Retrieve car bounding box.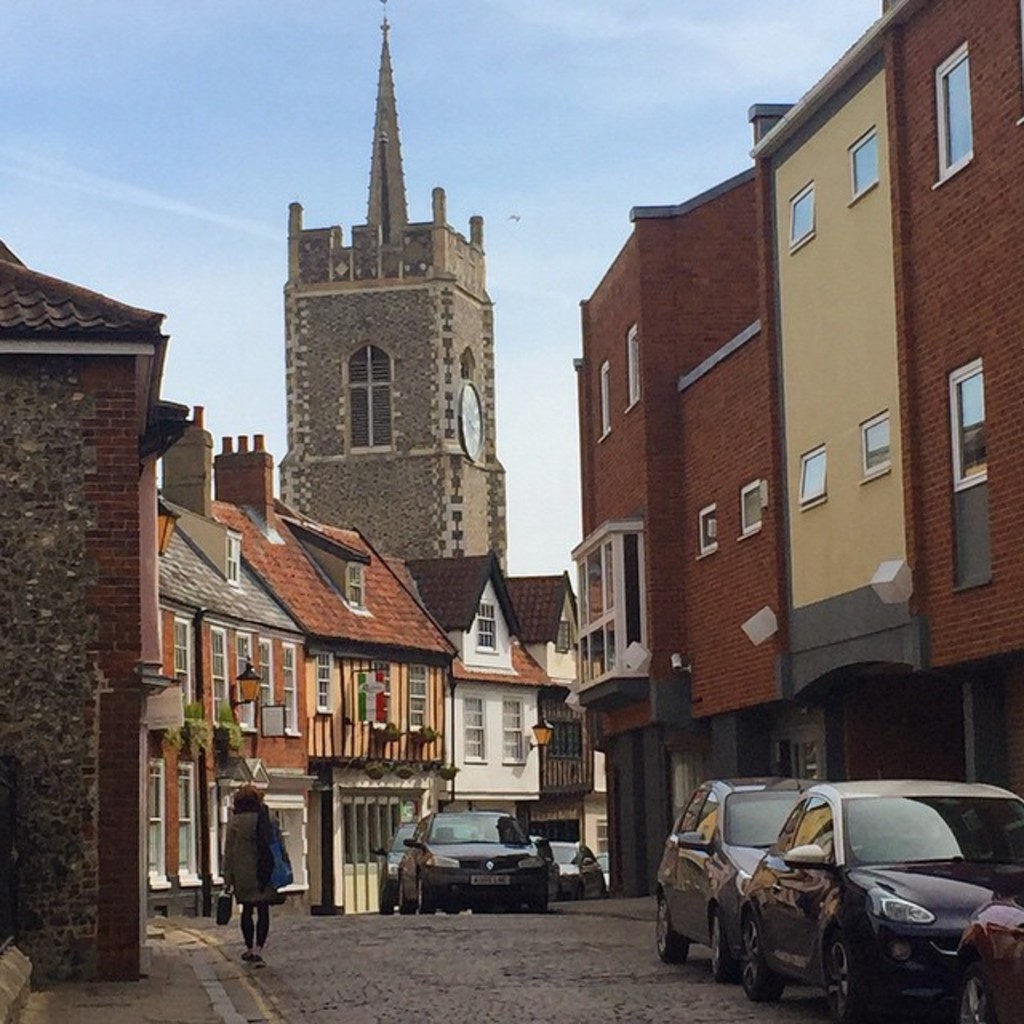
Bounding box: left=736, top=776, right=1022, bottom=1022.
